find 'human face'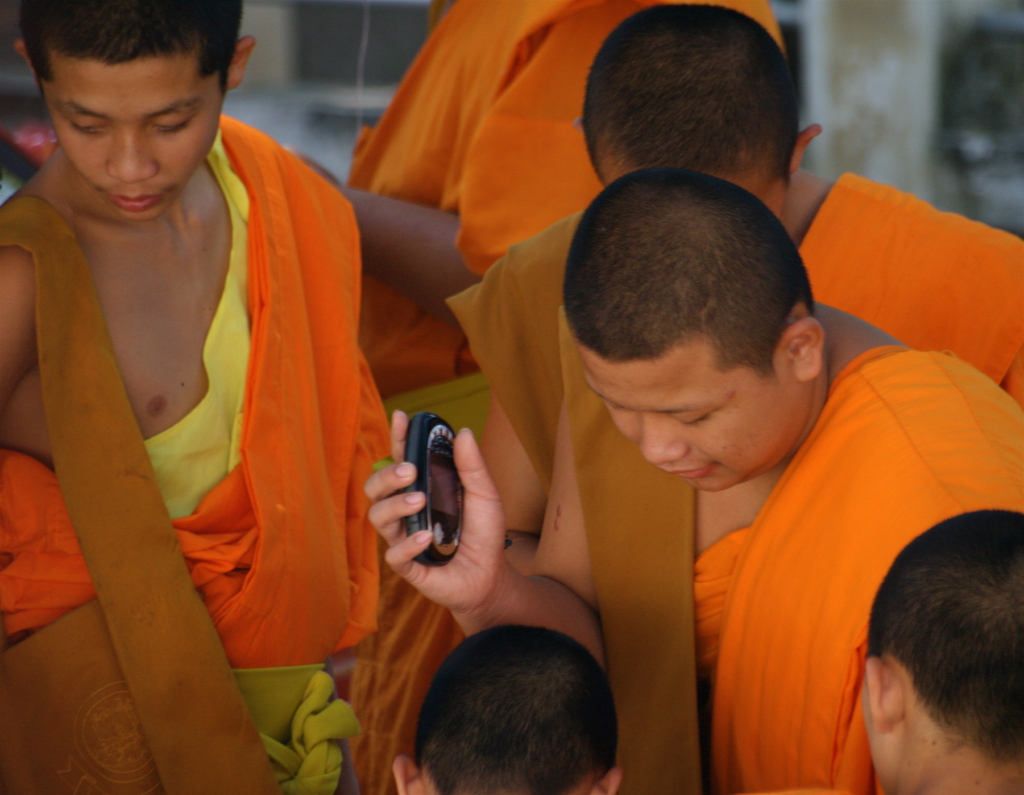
579,347,802,492
